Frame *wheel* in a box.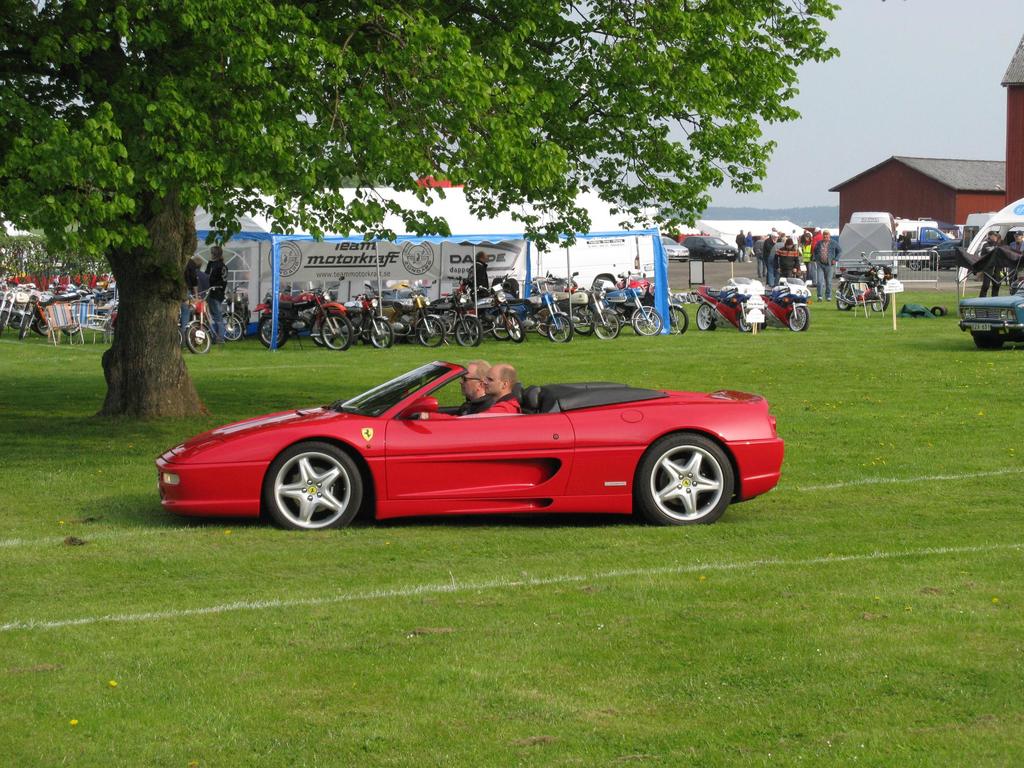
[x1=543, y1=316, x2=573, y2=342].
